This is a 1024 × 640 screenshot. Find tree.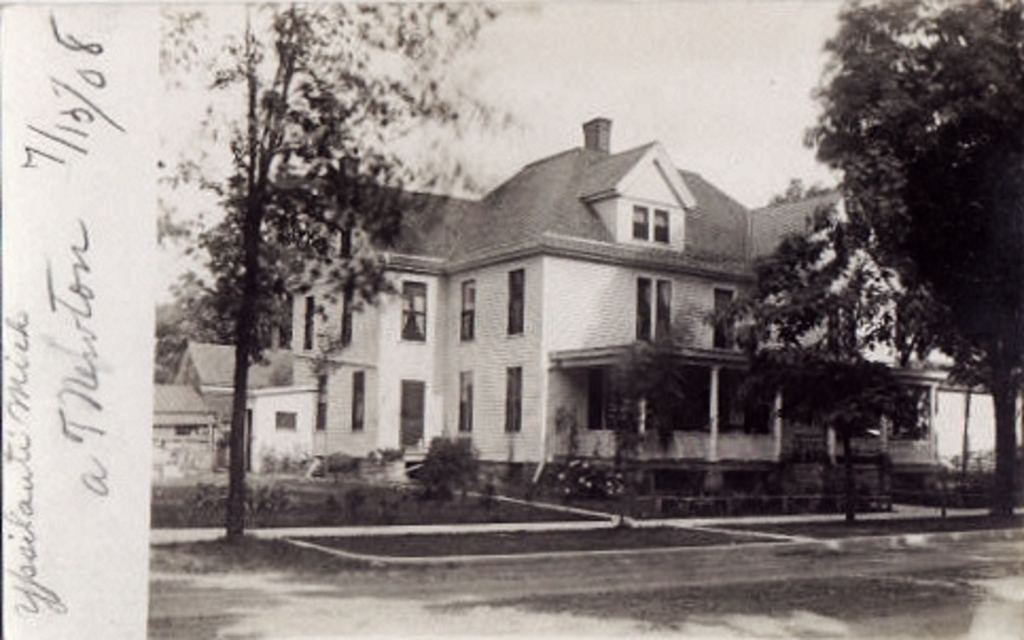
Bounding box: x1=165, y1=0, x2=530, y2=555.
